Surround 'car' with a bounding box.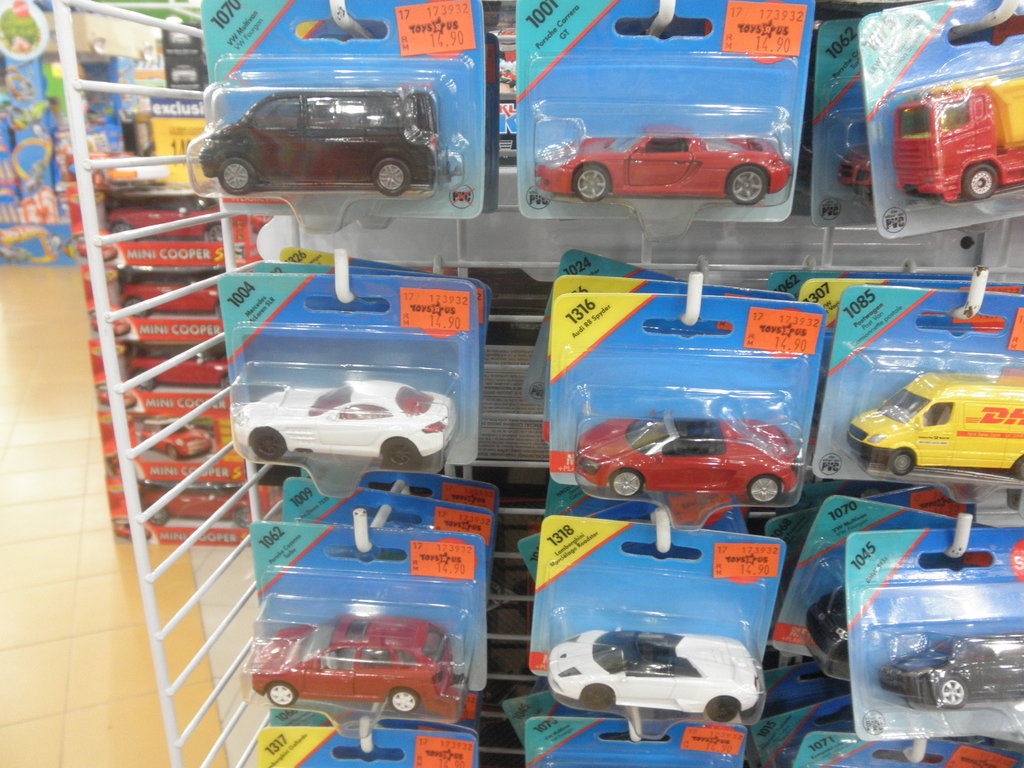
left=199, top=92, right=444, bottom=196.
